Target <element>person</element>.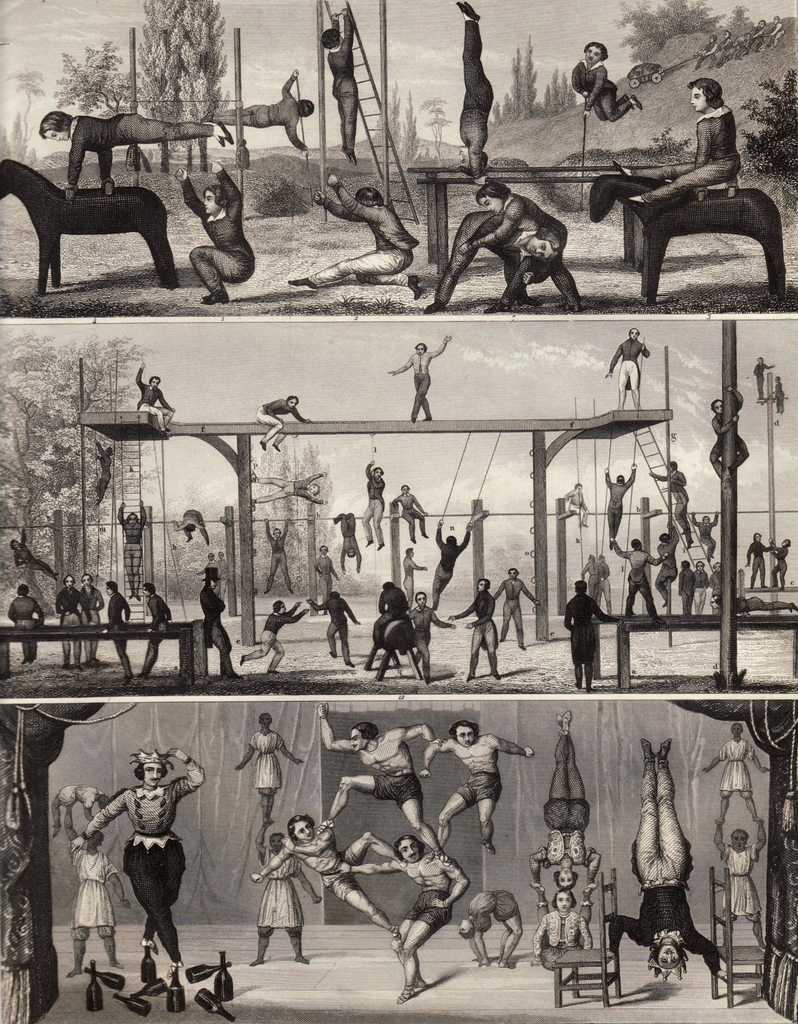
Target region: x1=67 y1=808 x2=129 y2=979.
